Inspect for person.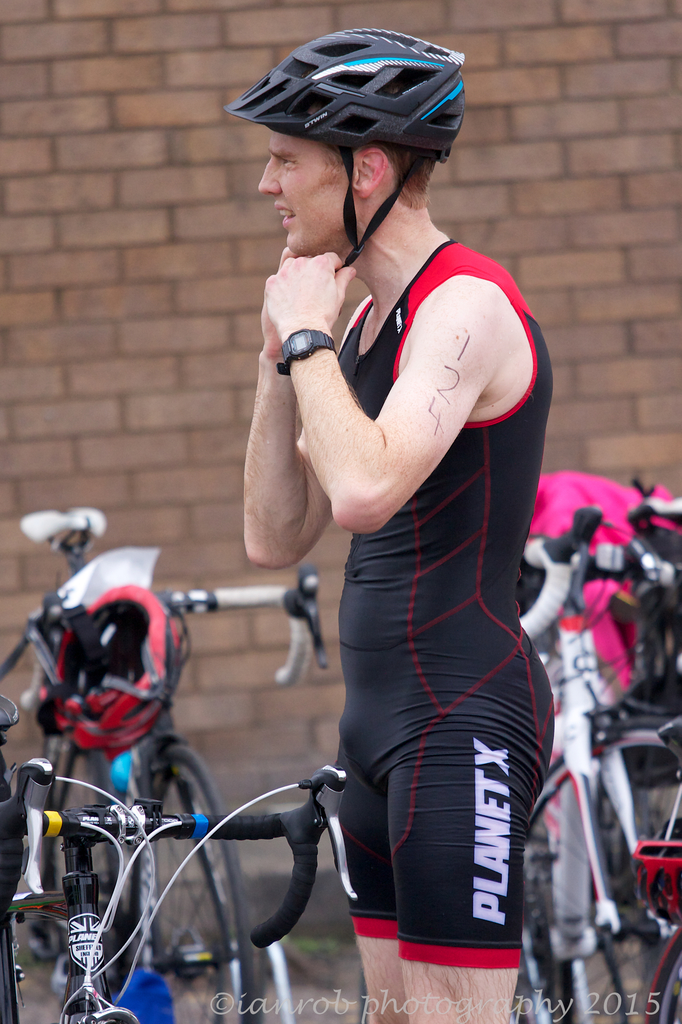
Inspection: (216,42,587,1023).
